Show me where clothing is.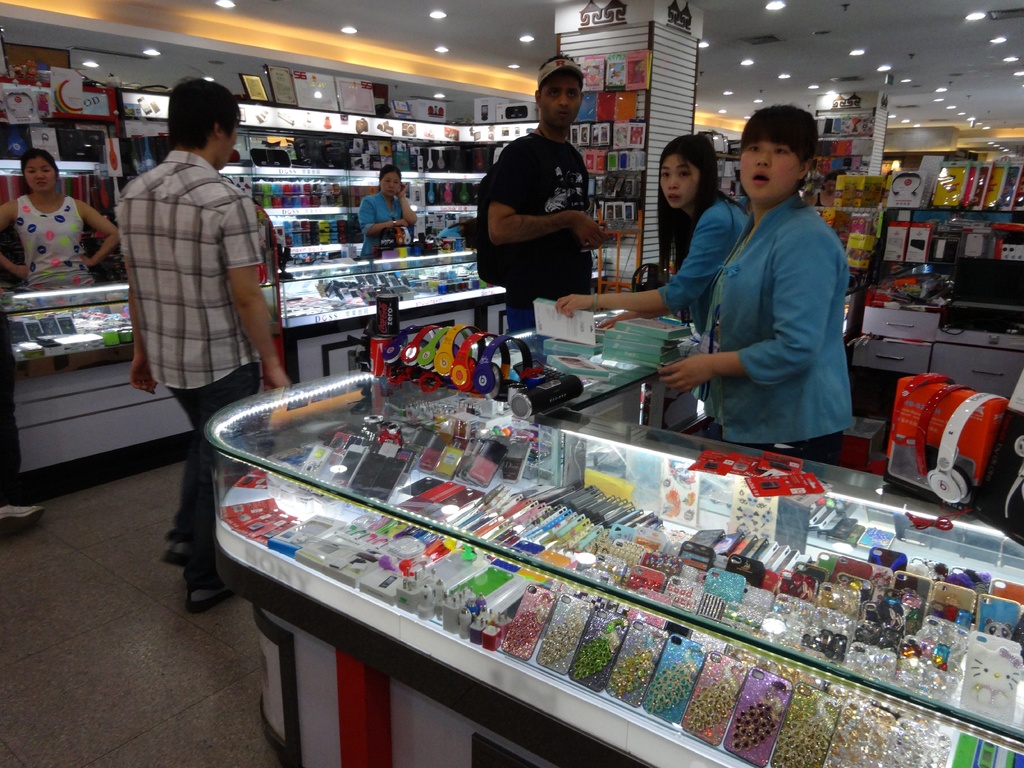
clothing is at 109,142,257,586.
